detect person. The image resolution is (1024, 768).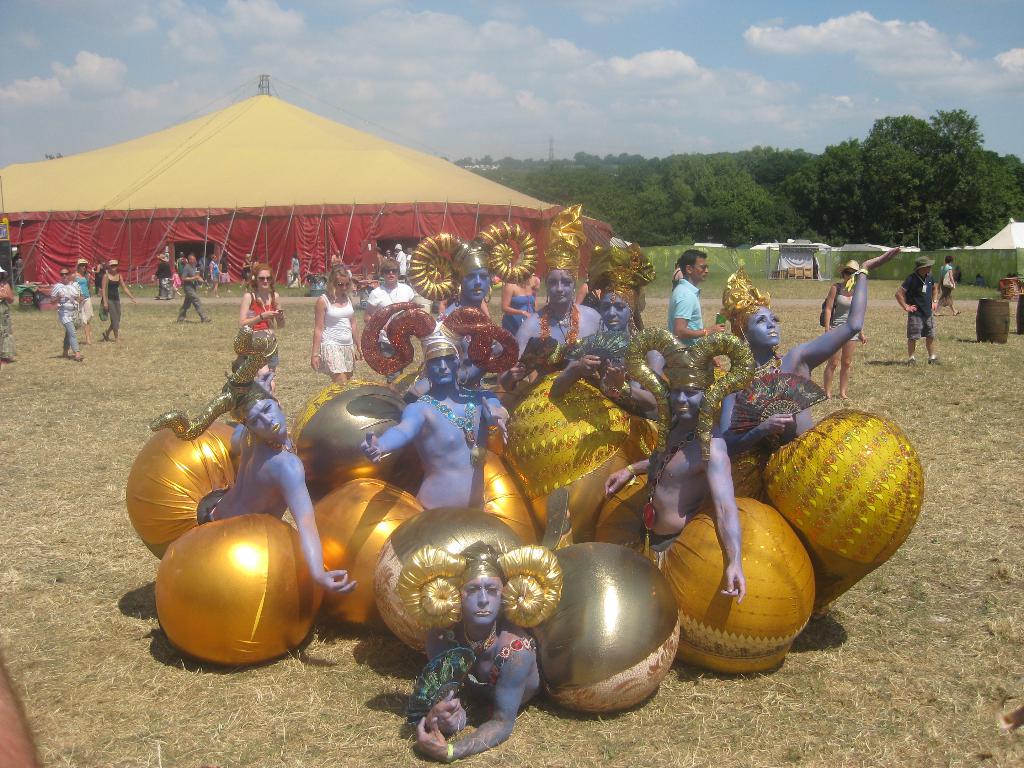
bbox=(383, 247, 393, 259).
